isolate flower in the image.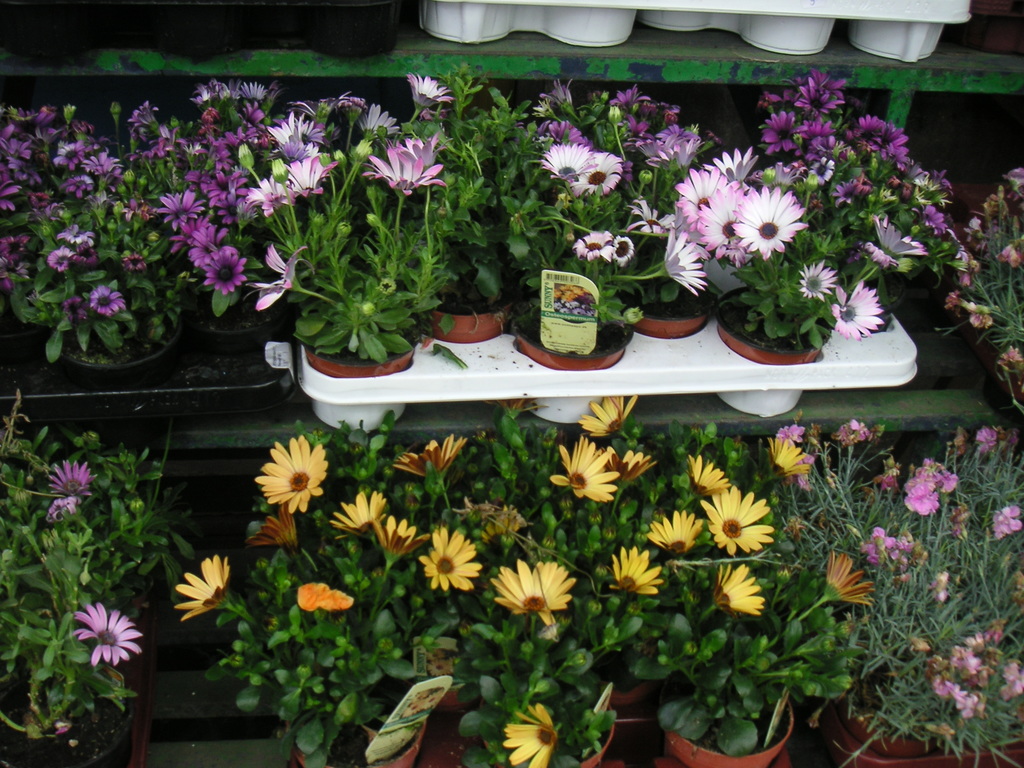
Isolated region: 70/598/140/672.
